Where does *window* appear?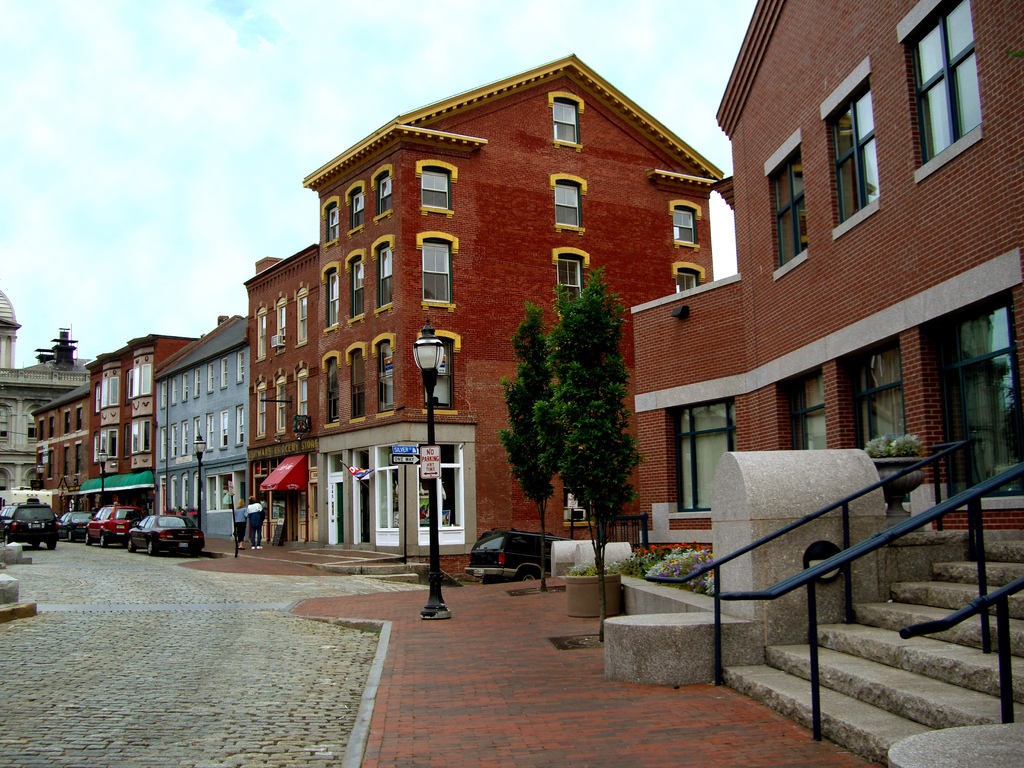
Appears at [x1=100, y1=431, x2=119, y2=457].
